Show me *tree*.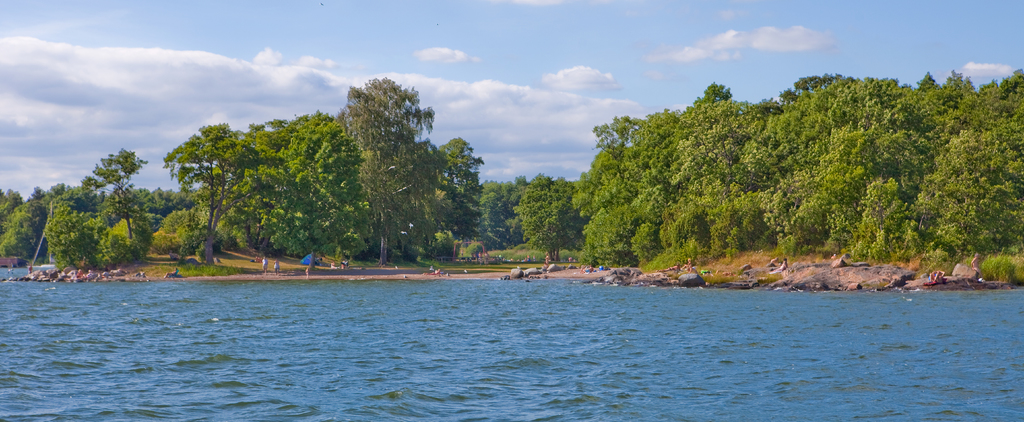
*tree* is here: (0, 194, 45, 275).
